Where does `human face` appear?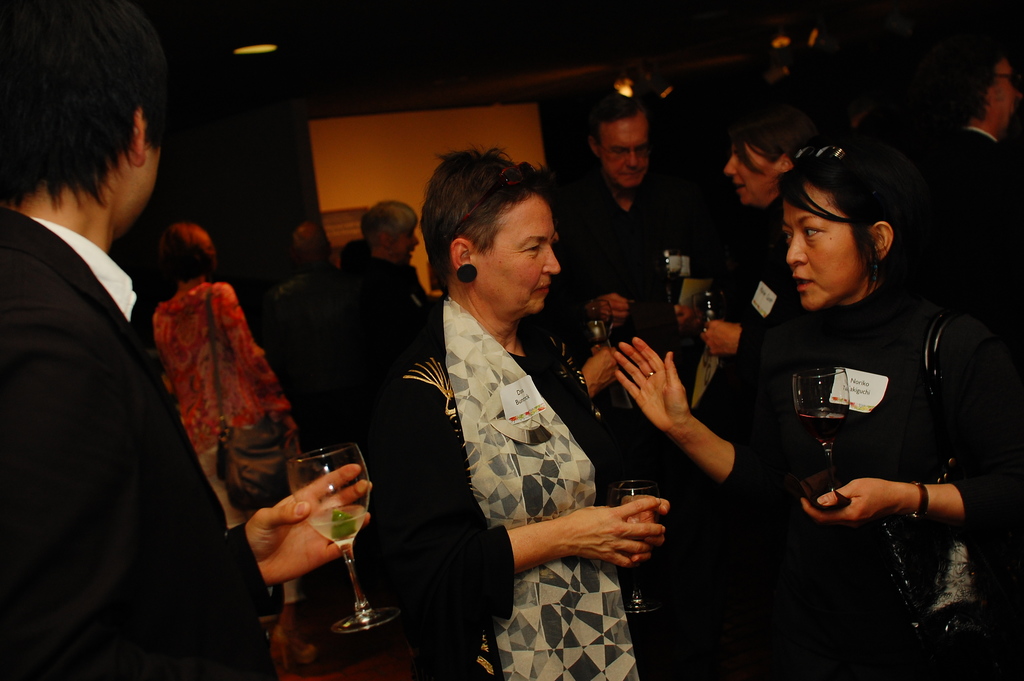
Appears at 486:198:561:308.
